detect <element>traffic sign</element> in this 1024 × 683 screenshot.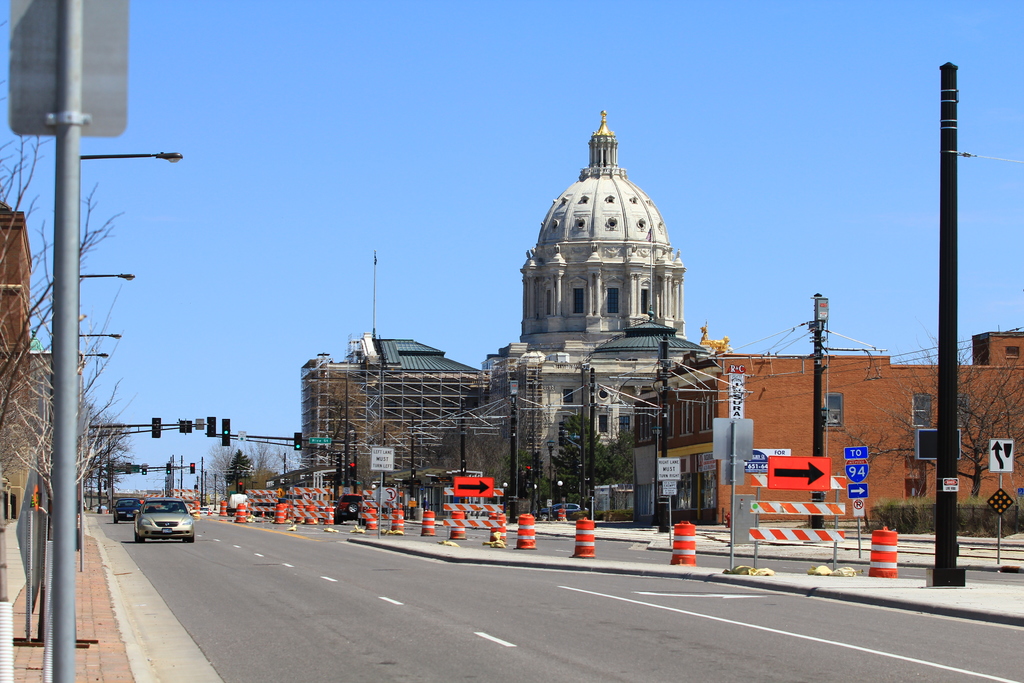
Detection: bbox=[451, 477, 499, 498].
